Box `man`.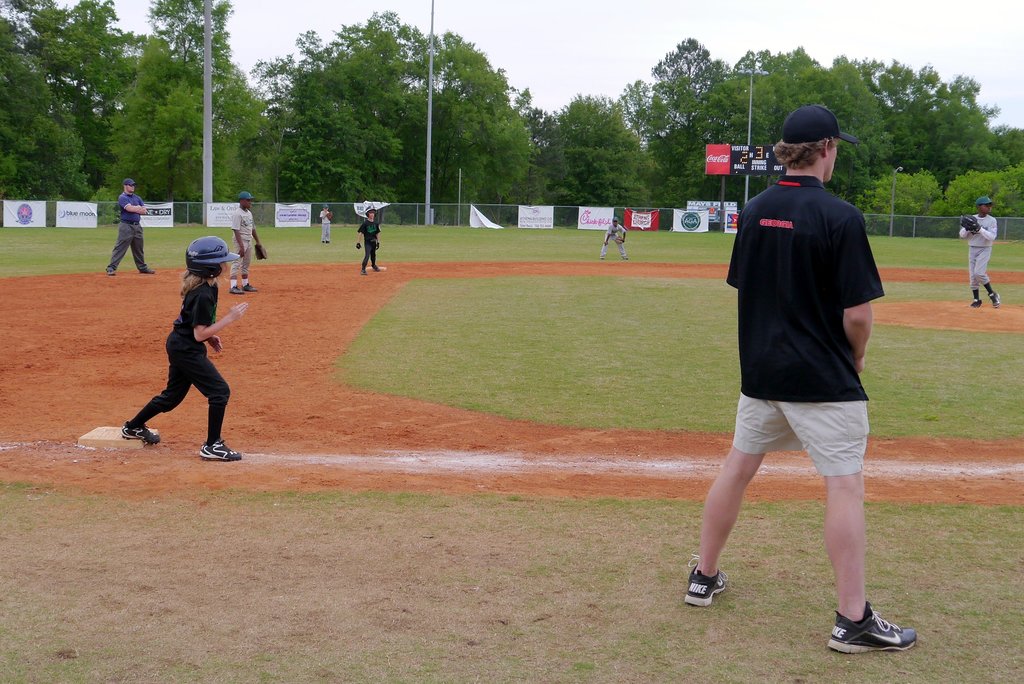
[left=232, top=189, right=274, bottom=297].
